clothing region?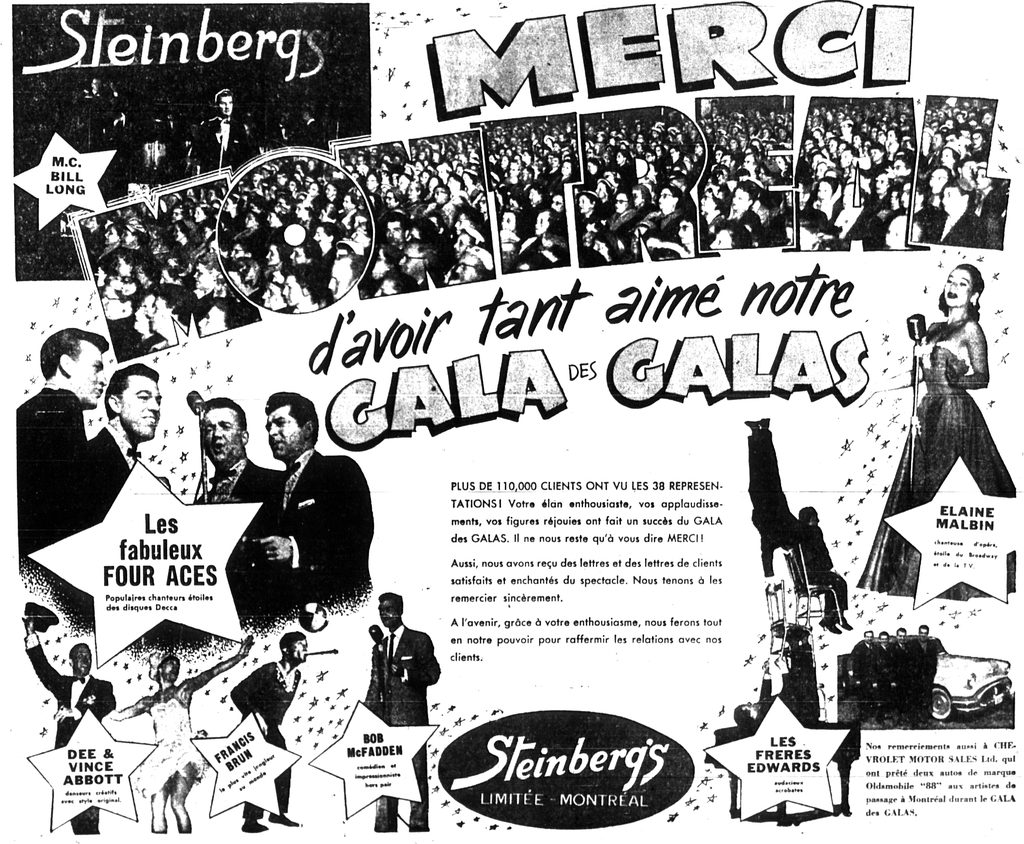
select_region(364, 621, 444, 833)
